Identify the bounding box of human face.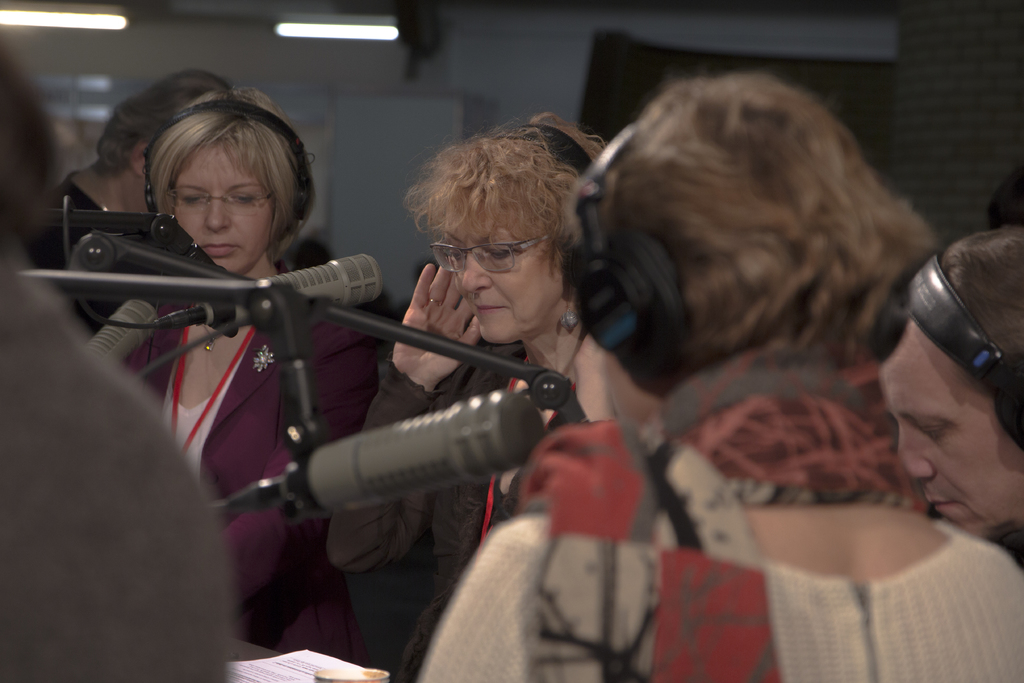
439:199:559:345.
